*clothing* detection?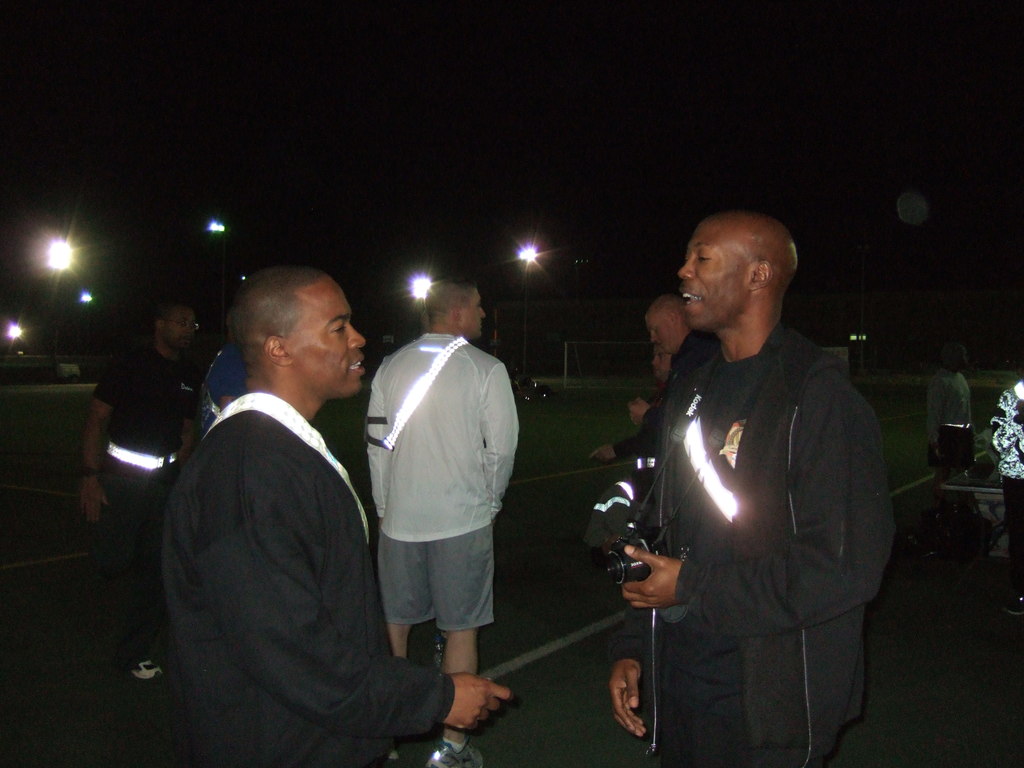
350:323:547:676
